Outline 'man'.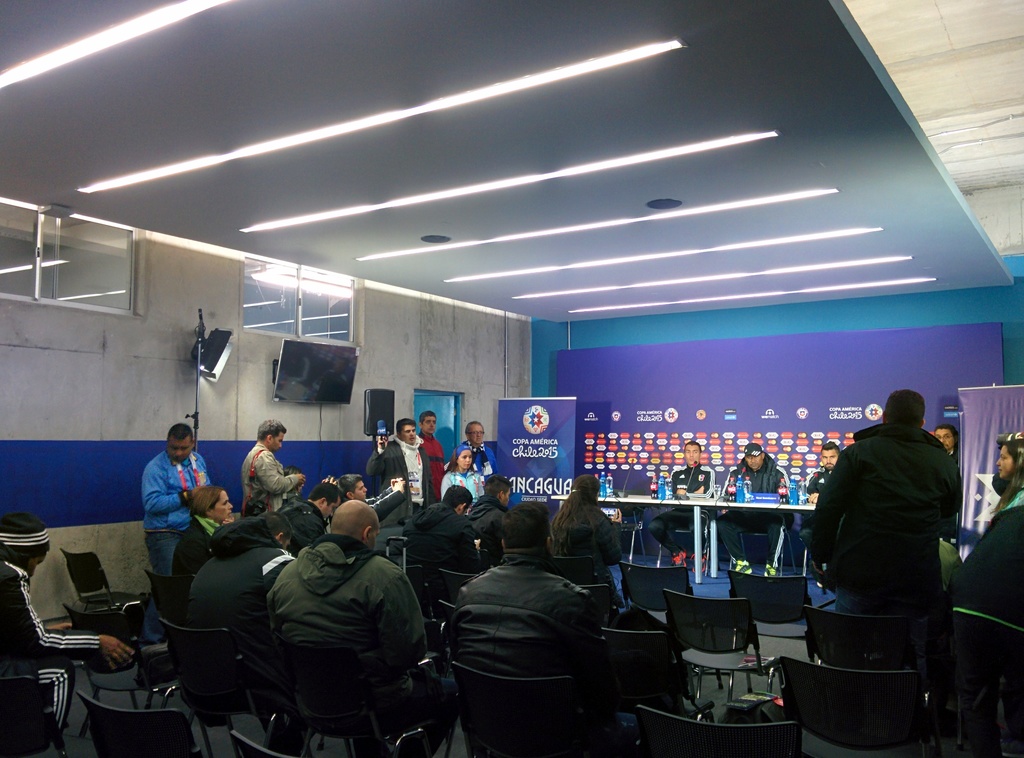
Outline: x1=445 y1=503 x2=628 y2=757.
